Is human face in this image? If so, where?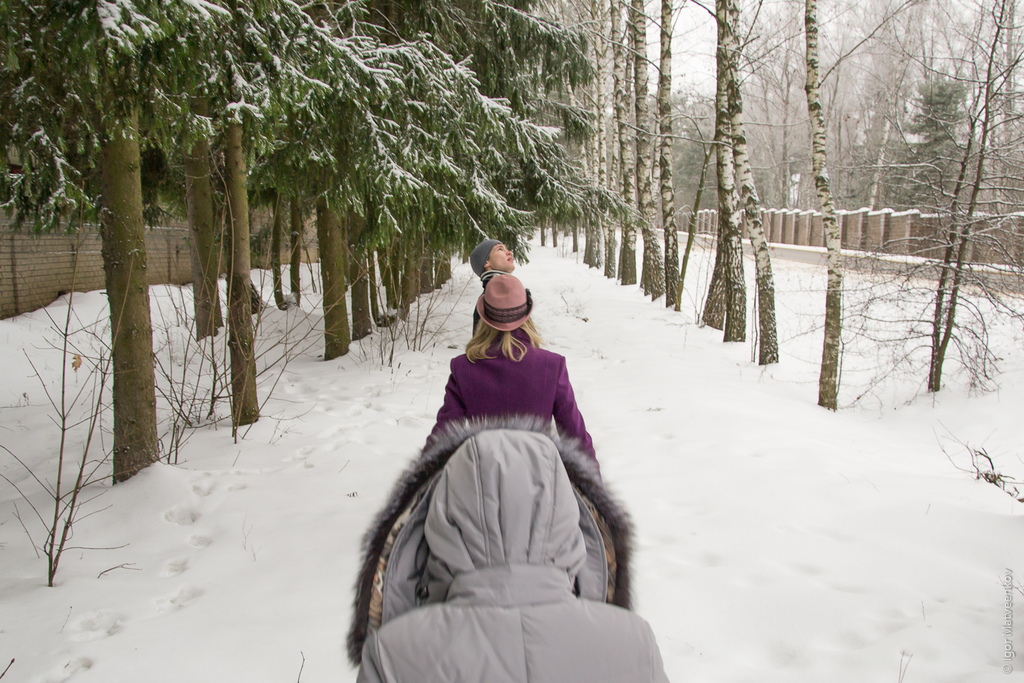
Yes, at rect(488, 243, 514, 266).
